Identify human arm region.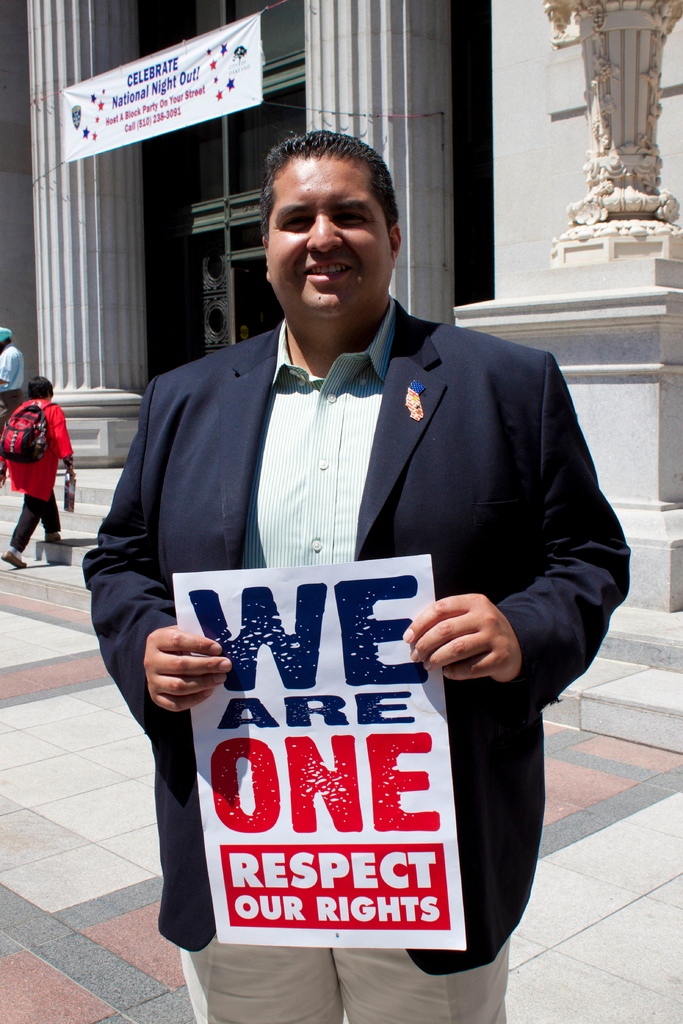
Region: (left=404, top=356, right=631, bottom=705).
